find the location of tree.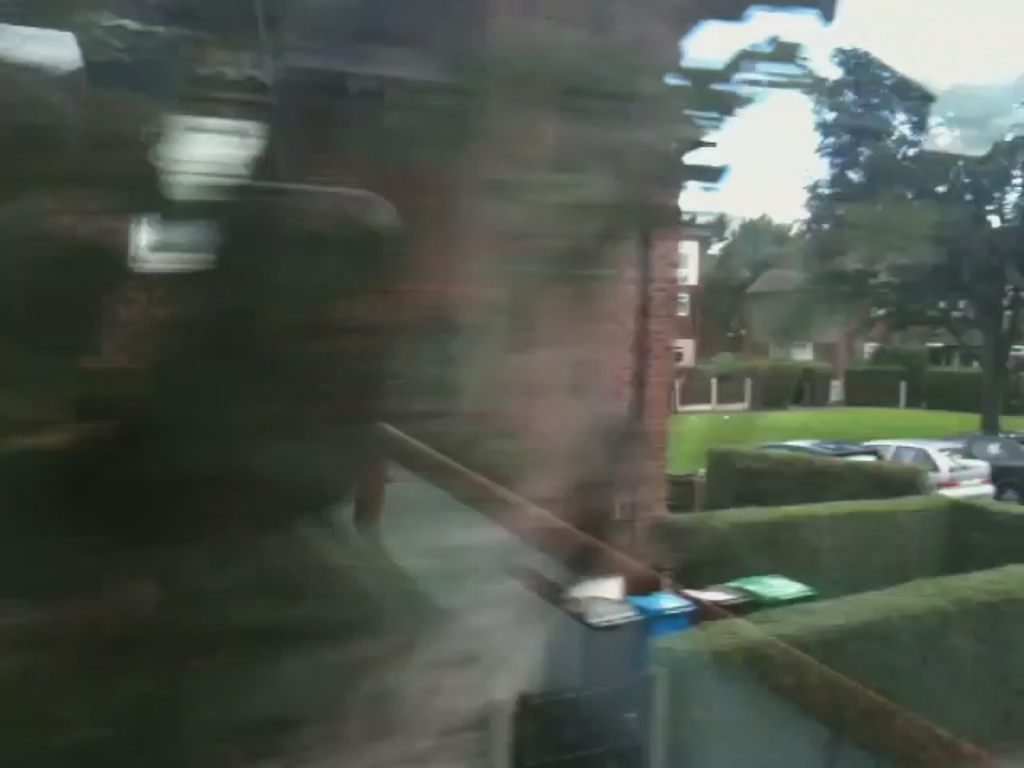
Location: [770, 42, 1022, 434].
